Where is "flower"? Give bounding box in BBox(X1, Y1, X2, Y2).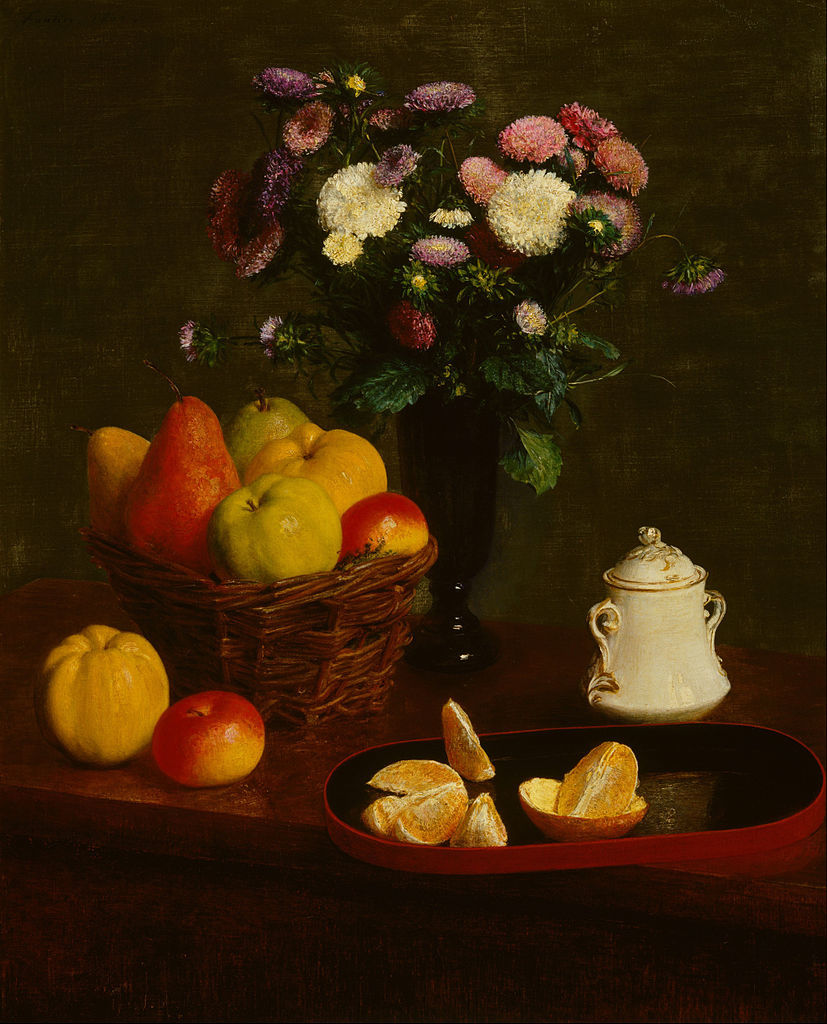
BBox(257, 152, 300, 214).
